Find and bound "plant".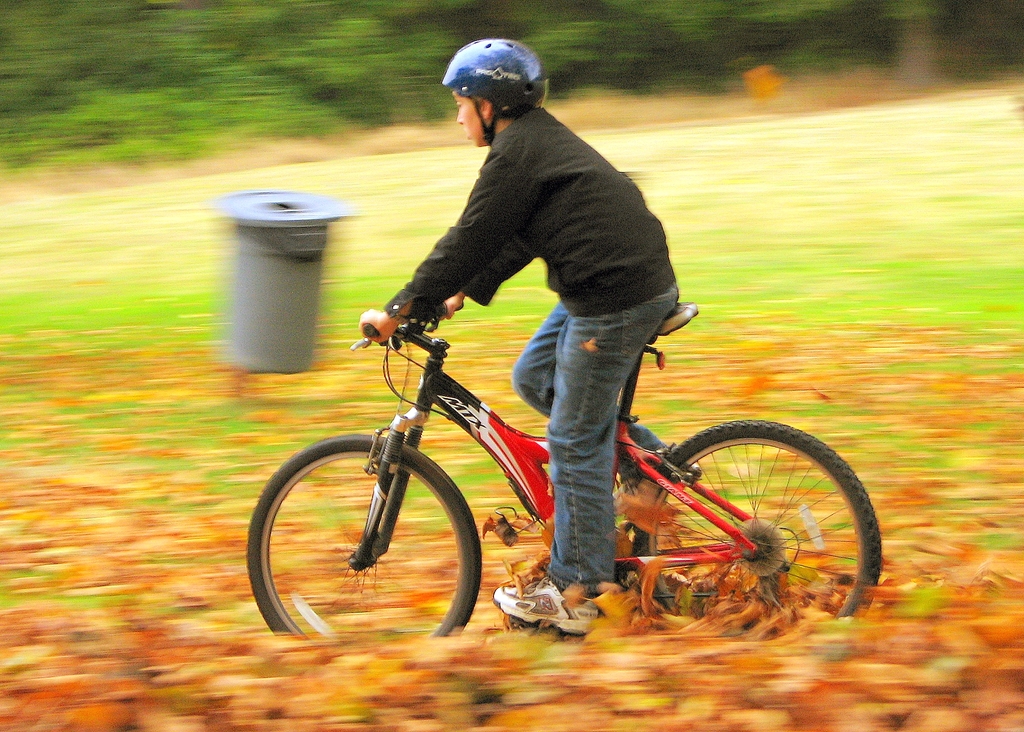
Bound: l=61, t=79, r=185, b=142.
